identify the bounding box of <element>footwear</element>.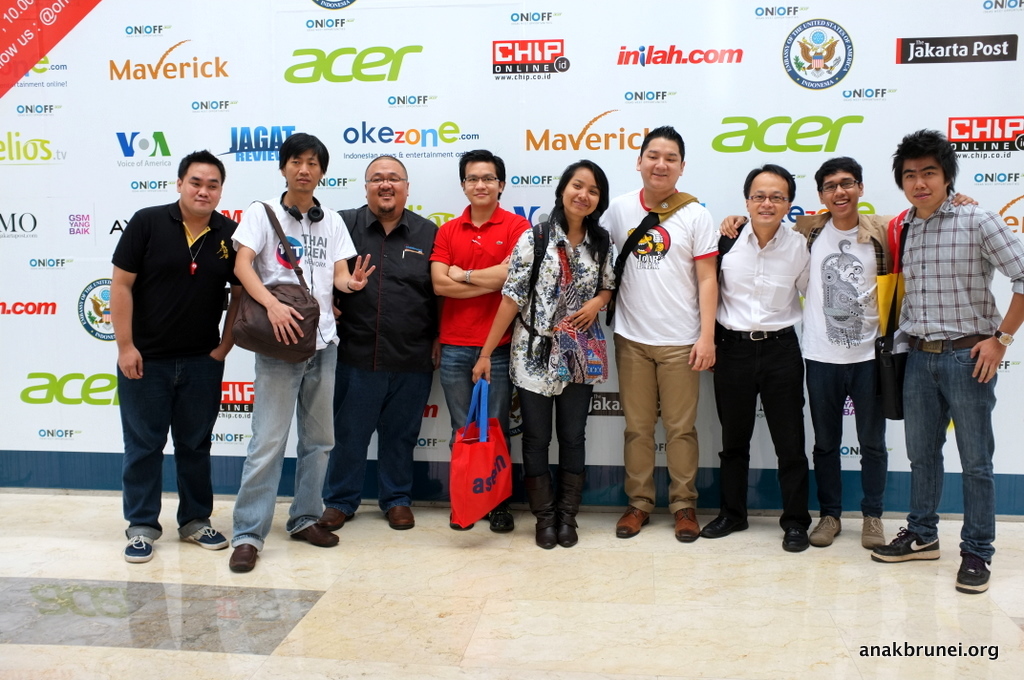
rect(292, 524, 339, 549).
